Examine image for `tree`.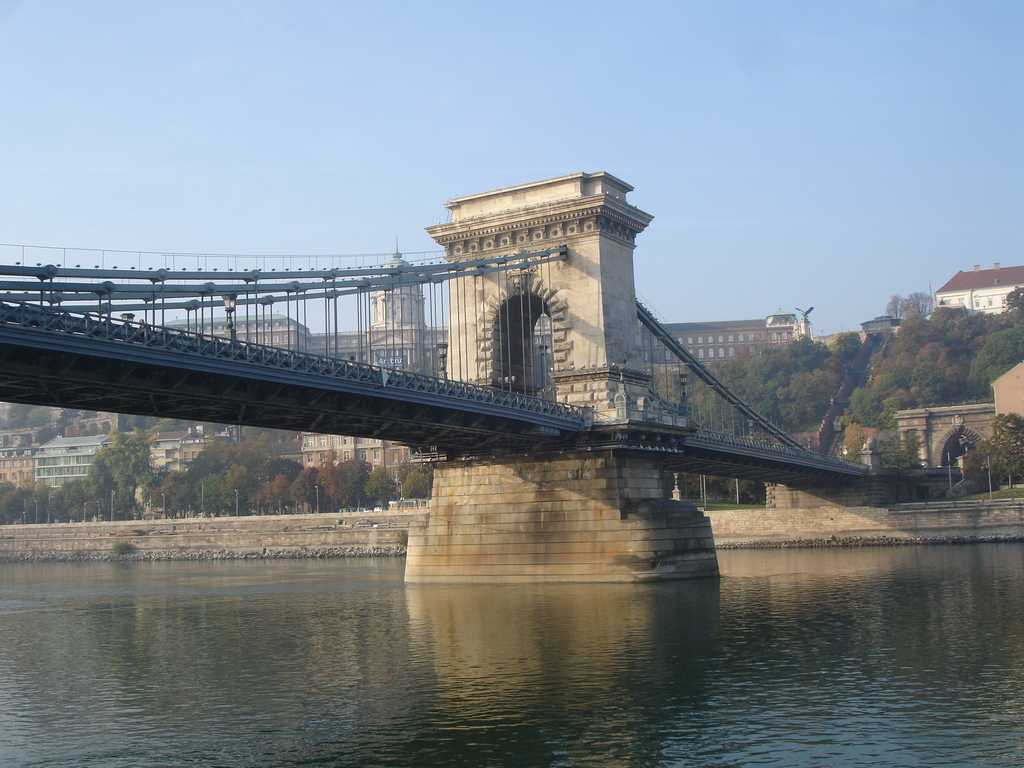
Examination result: box=[847, 390, 874, 426].
